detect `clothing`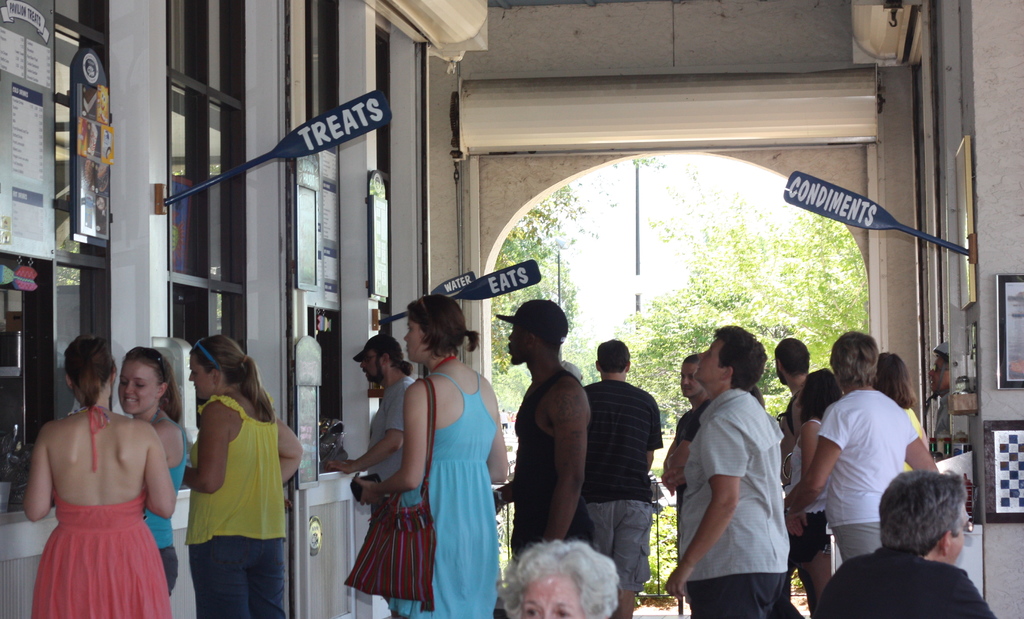
box(820, 390, 919, 511)
